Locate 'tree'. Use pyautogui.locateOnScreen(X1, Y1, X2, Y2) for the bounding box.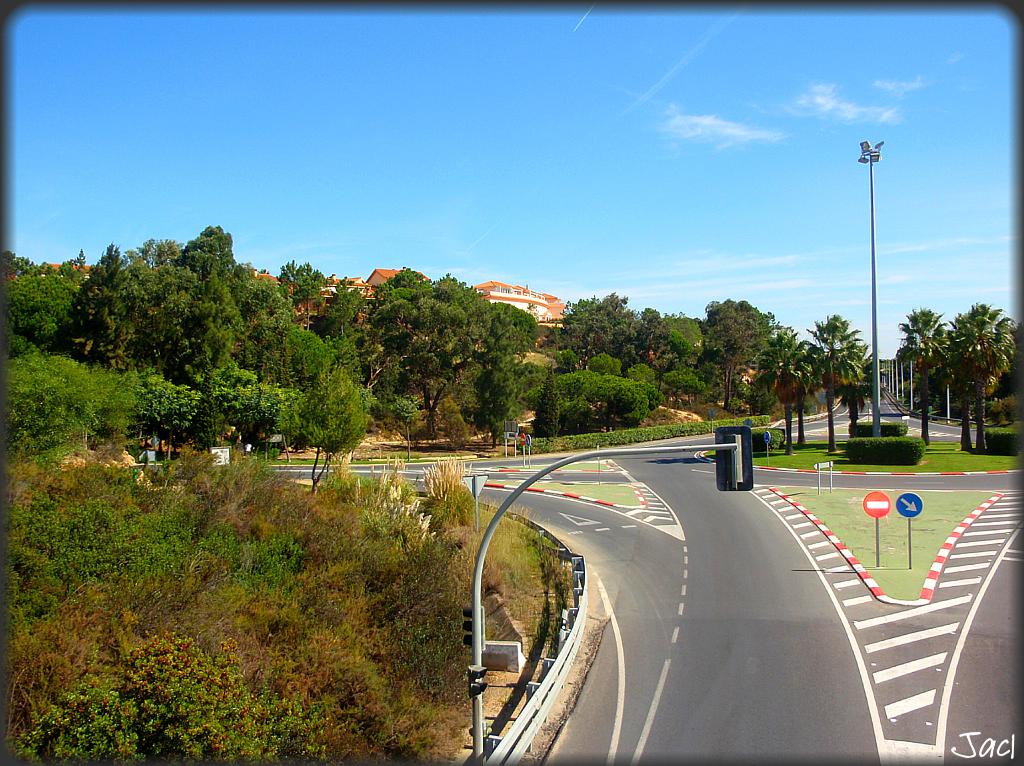
pyautogui.locateOnScreen(290, 372, 367, 497).
